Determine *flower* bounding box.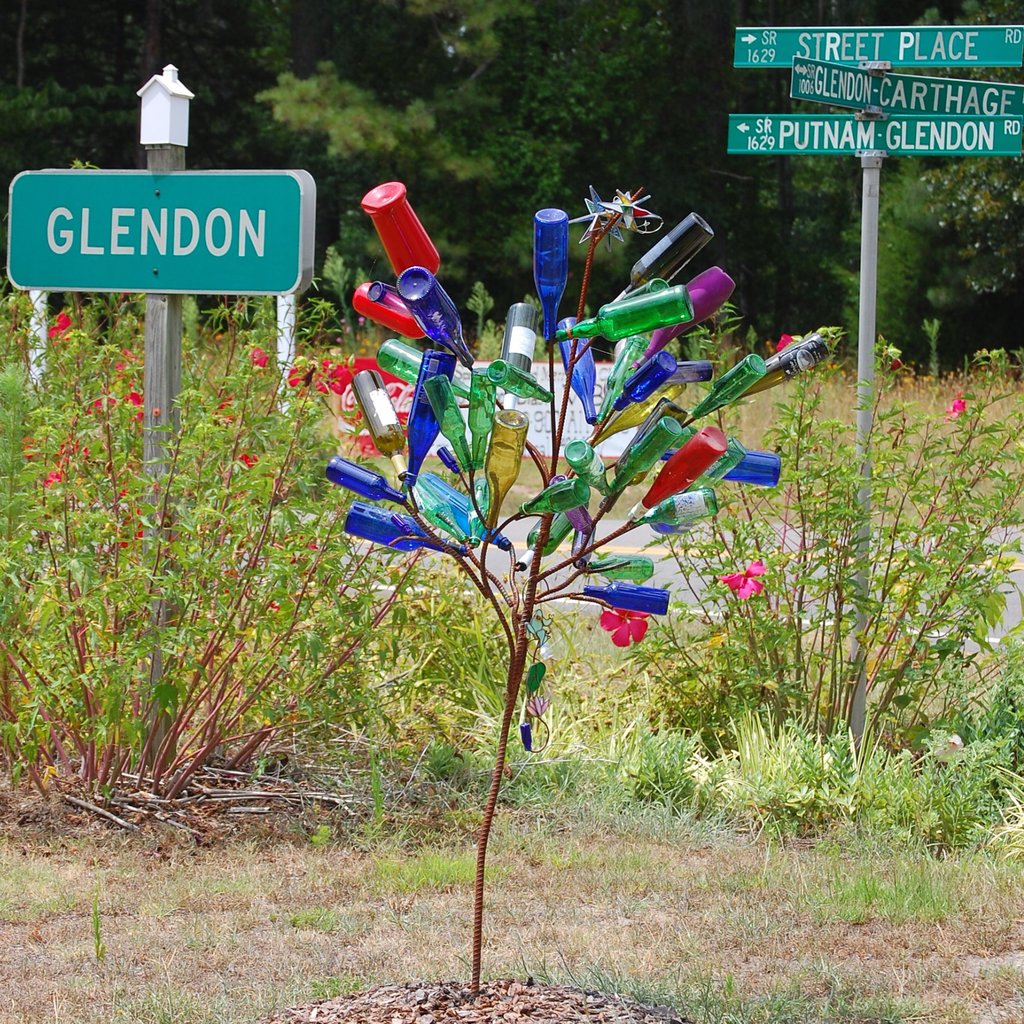
Determined: <region>284, 364, 307, 383</region>.
